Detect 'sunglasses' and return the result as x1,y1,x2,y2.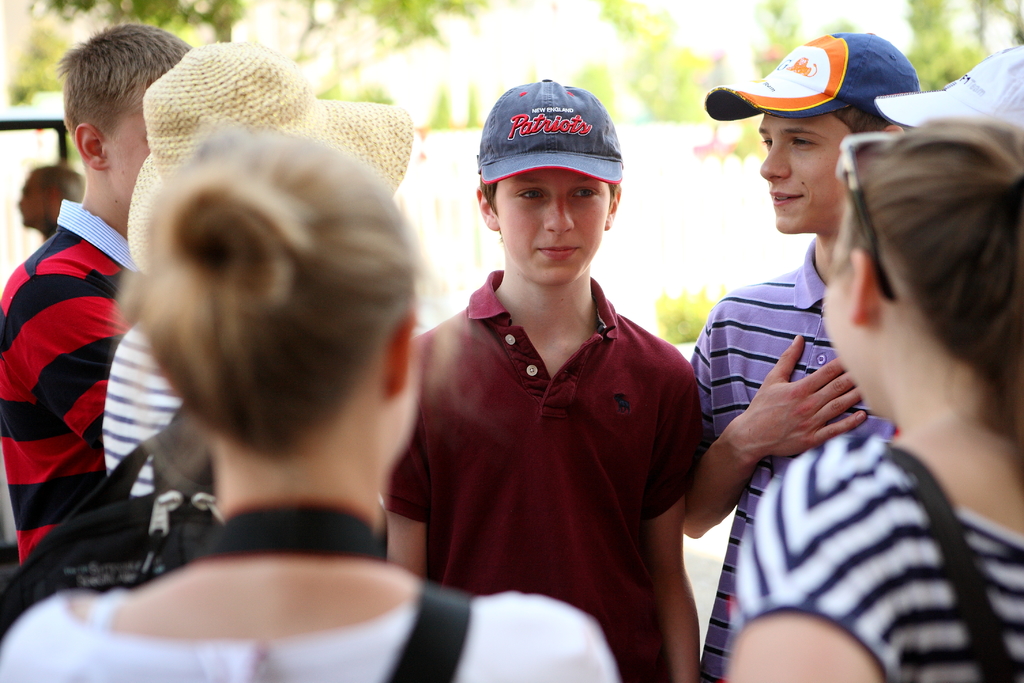
817,122,908,302.
